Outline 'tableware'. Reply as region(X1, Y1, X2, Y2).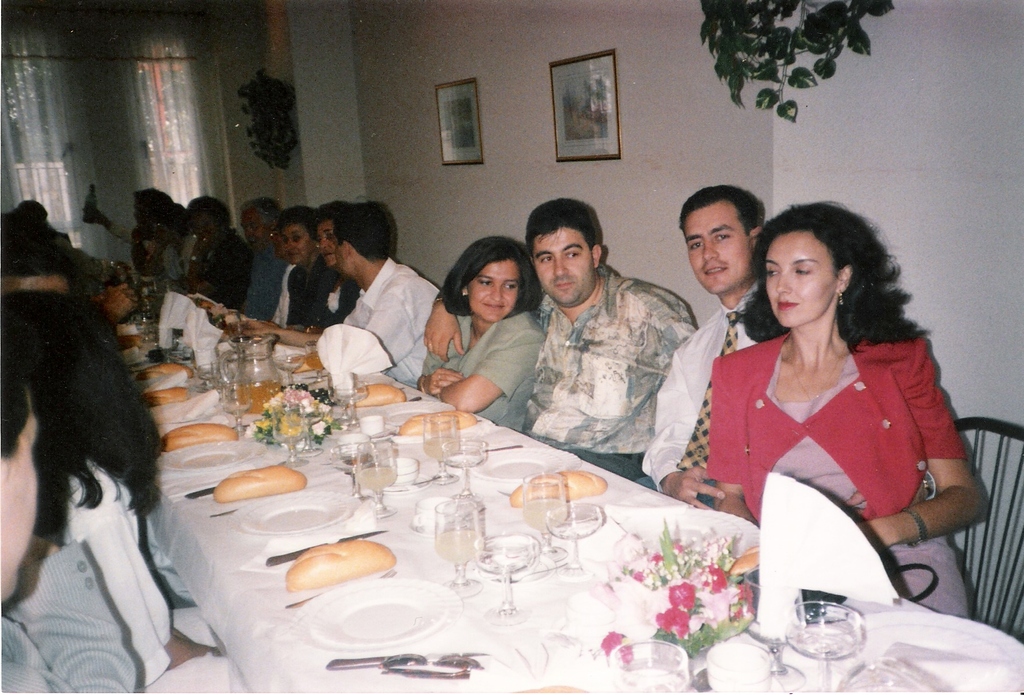
region(467, 445, 585, 484).
